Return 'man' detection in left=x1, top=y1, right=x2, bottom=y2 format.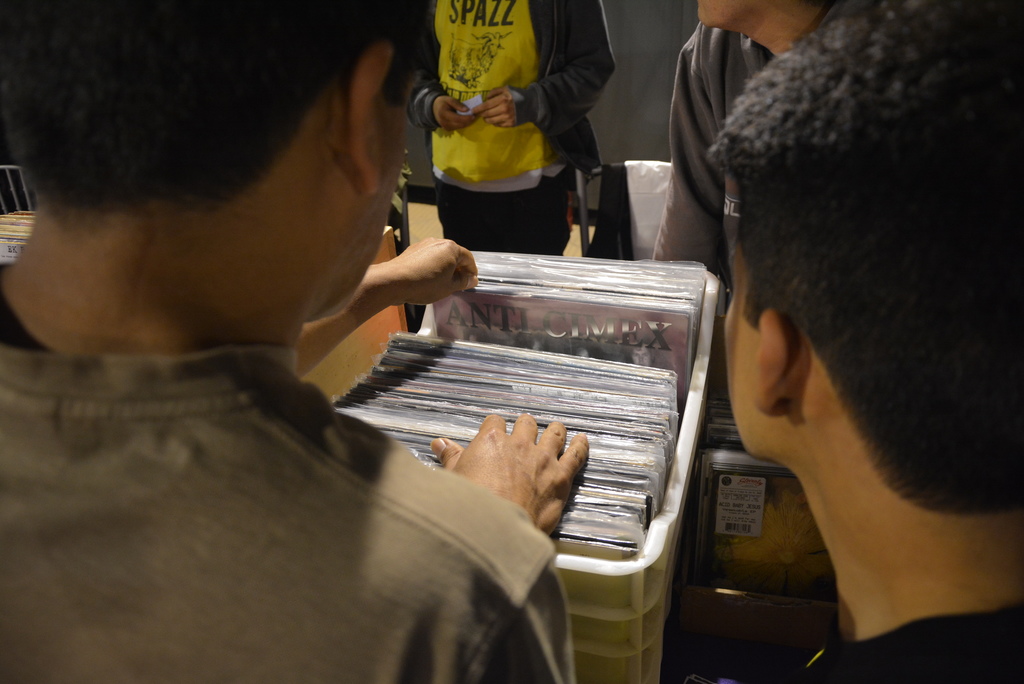
left=0, top=0, right=575, bottom=683.
